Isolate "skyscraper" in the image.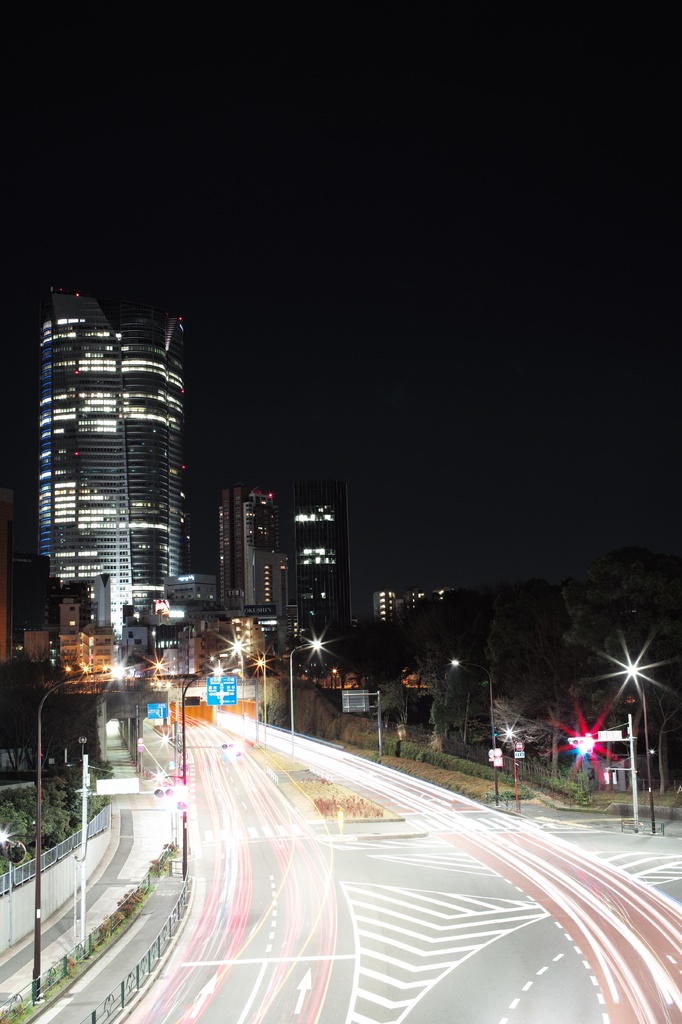
Isolated region: rect(216, 482, 282, 611).
